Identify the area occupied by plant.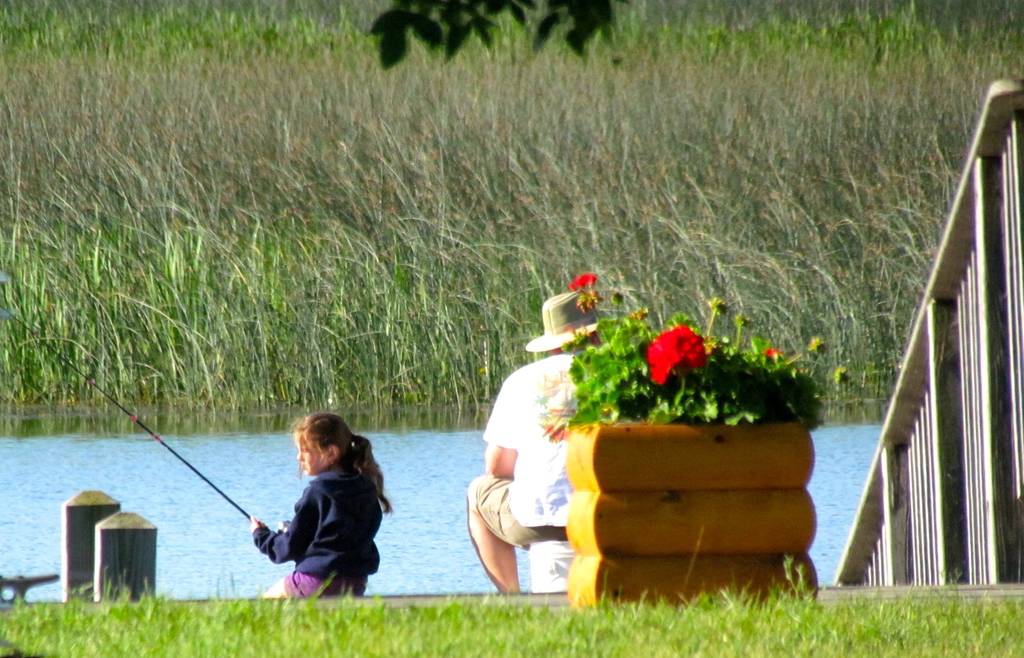
Area: x1=550 y1=263 x2=838 y2=443.
